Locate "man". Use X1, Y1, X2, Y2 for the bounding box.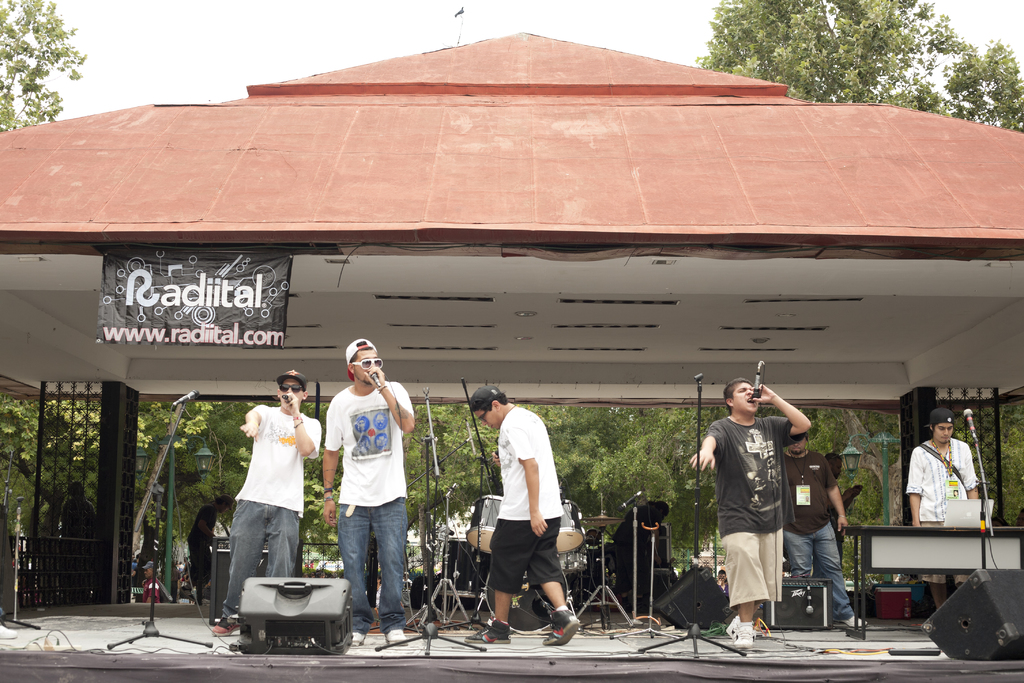
140, 561, 160, 603.
